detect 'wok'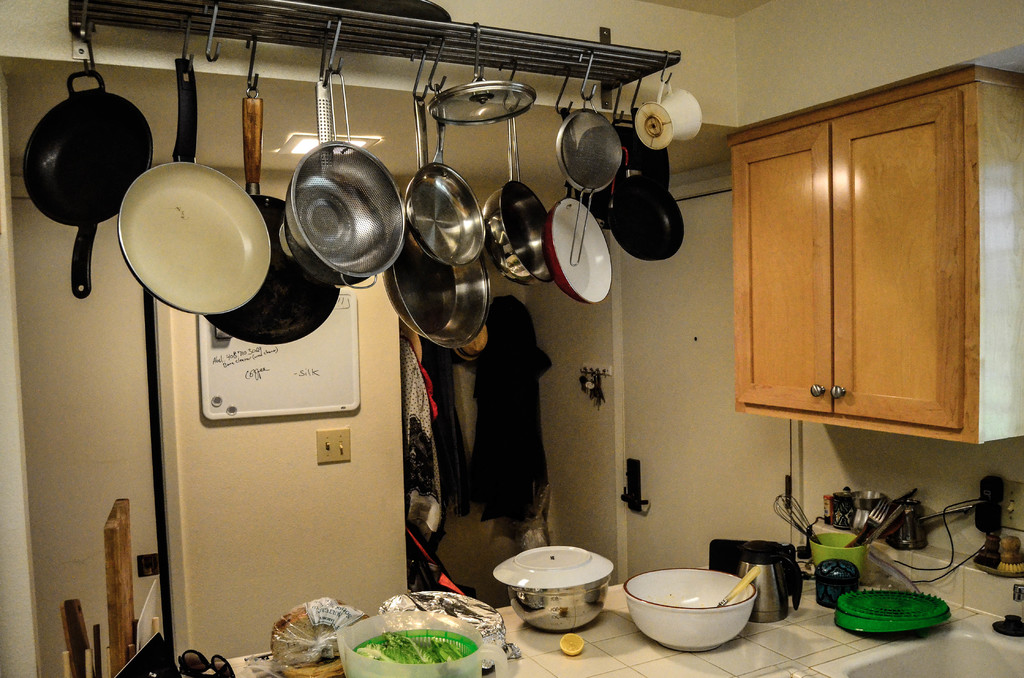
region(116, 57, 269, 315)
